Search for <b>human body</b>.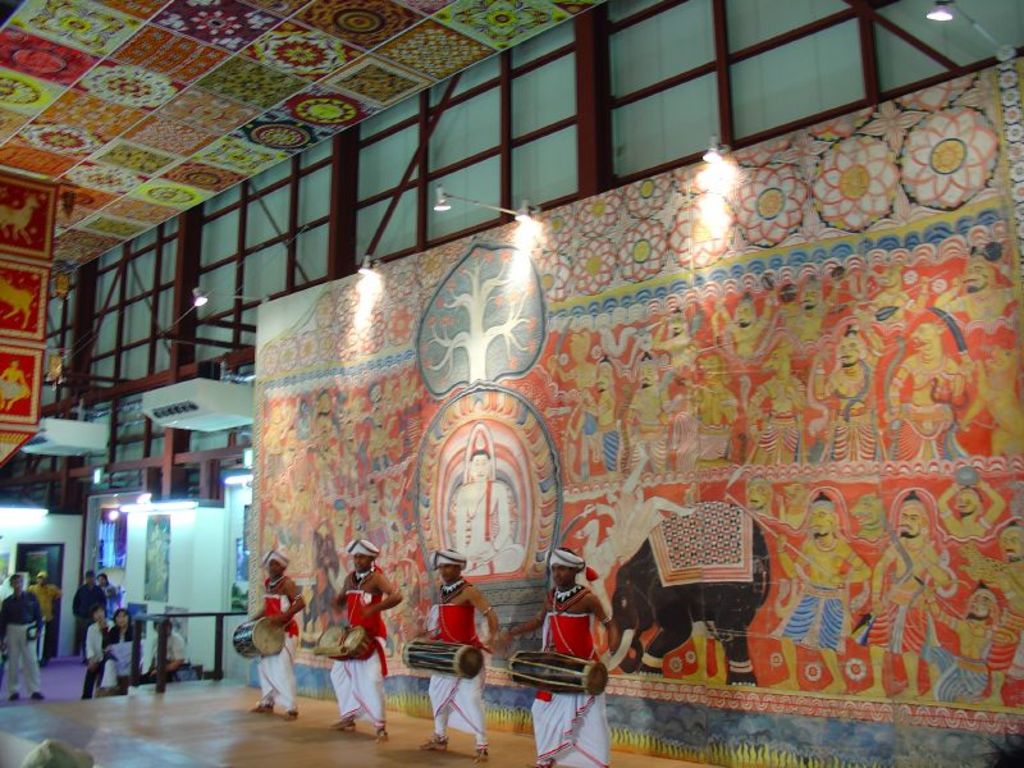
Found at box(70, 609, 111, 694).
